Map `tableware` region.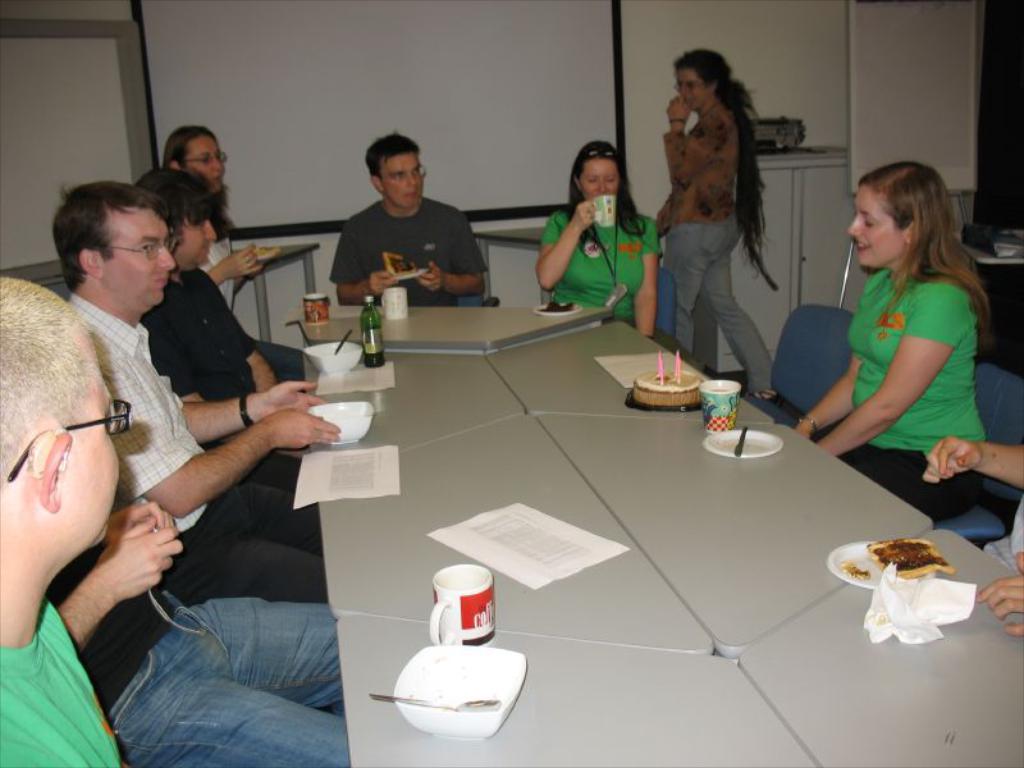
Mapped to box=[701, 430, 778, 458].
